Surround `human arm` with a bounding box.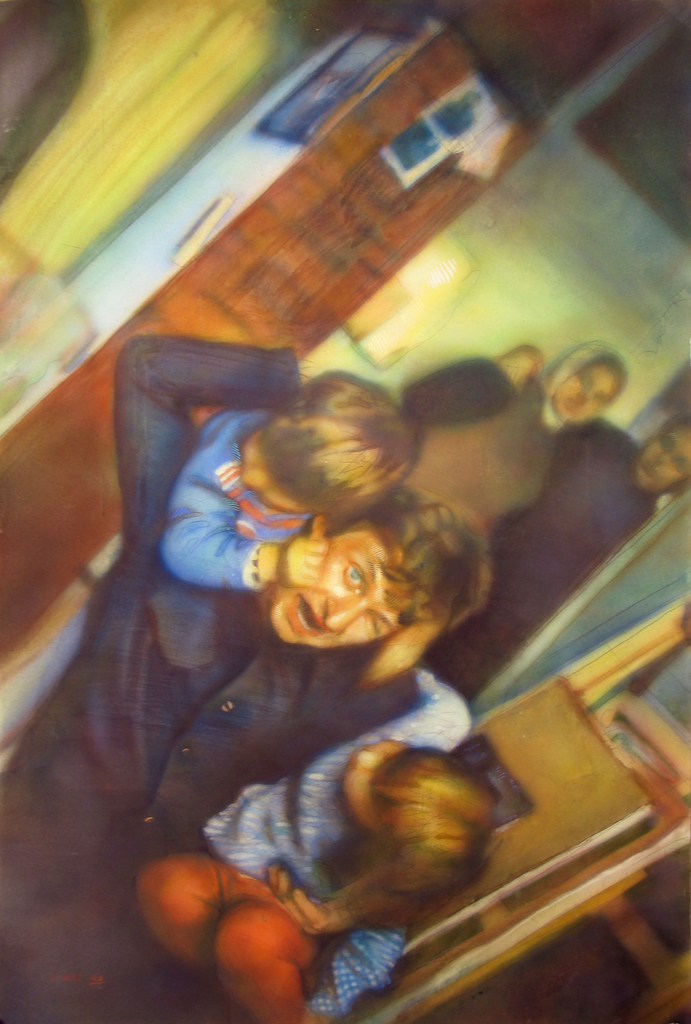
bbox(339, 601, 471, 738).
